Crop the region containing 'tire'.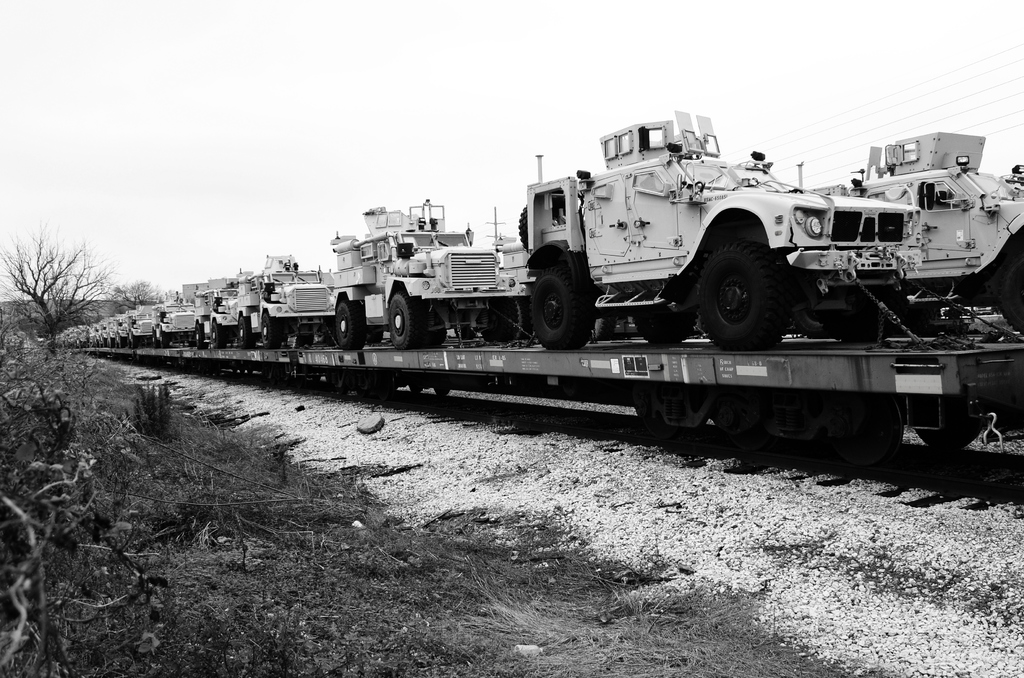
Crop region: bbox=(132, 335, 137, 348).
